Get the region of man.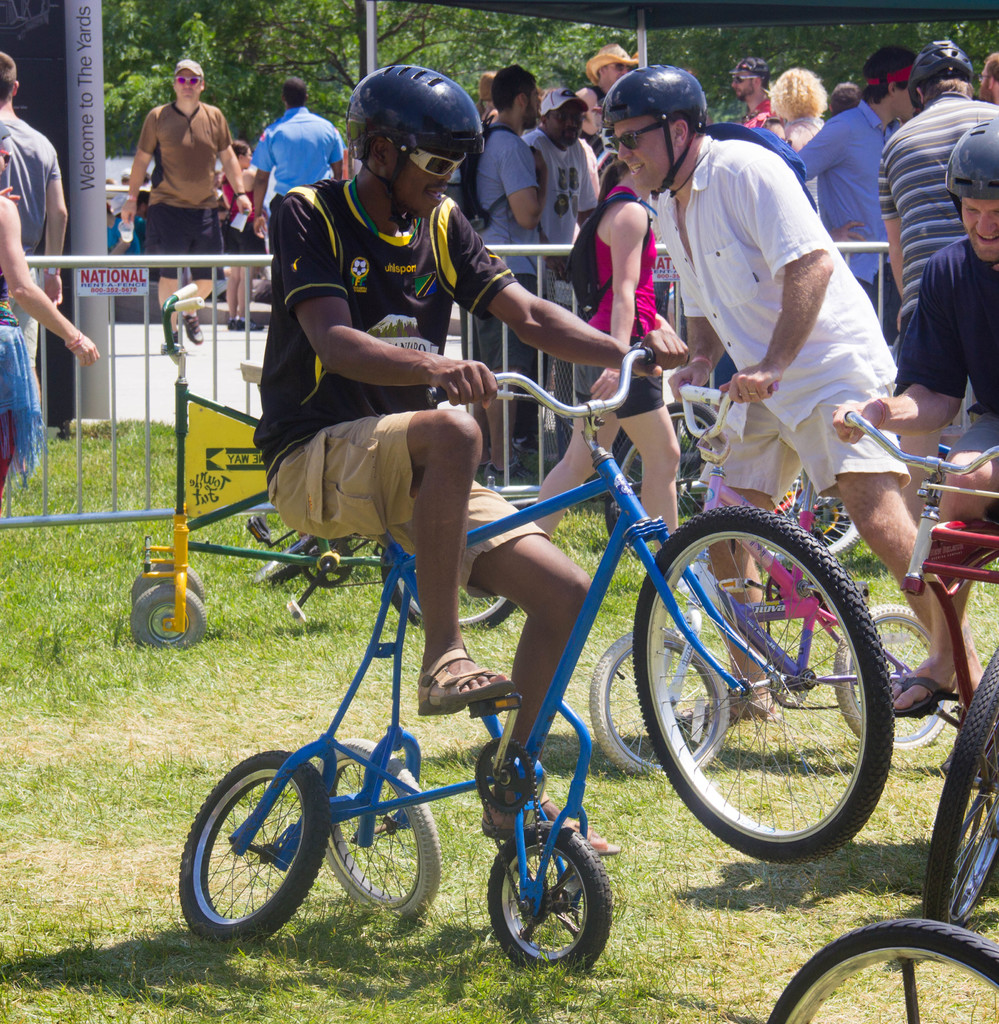
BBox(99, 202, 141, 258).
